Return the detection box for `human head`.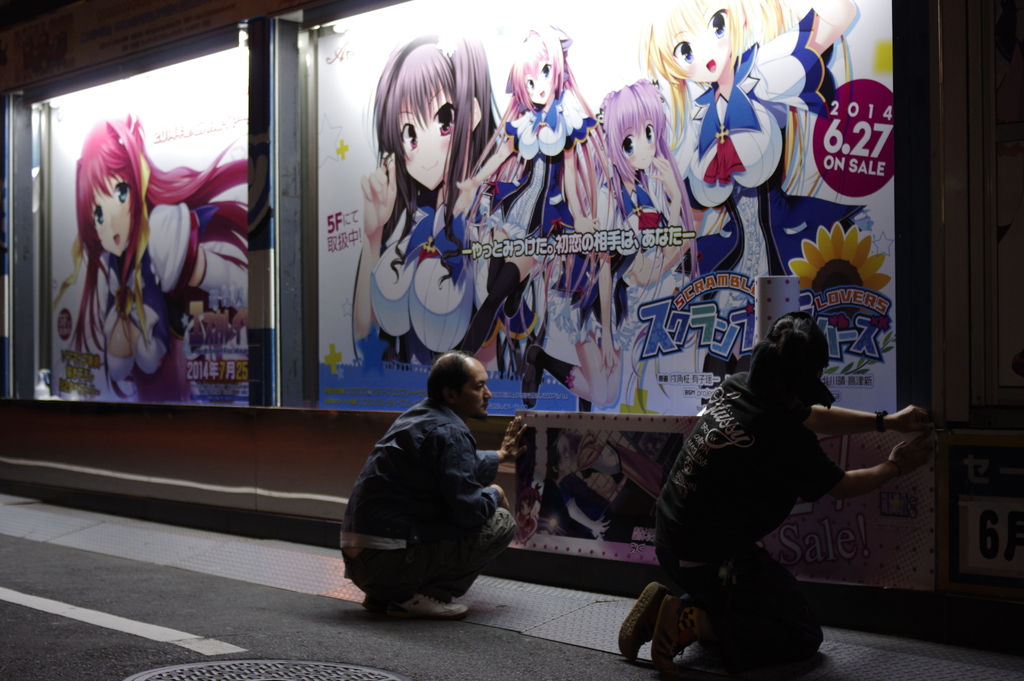
<box>645,0,751,84</box>.
